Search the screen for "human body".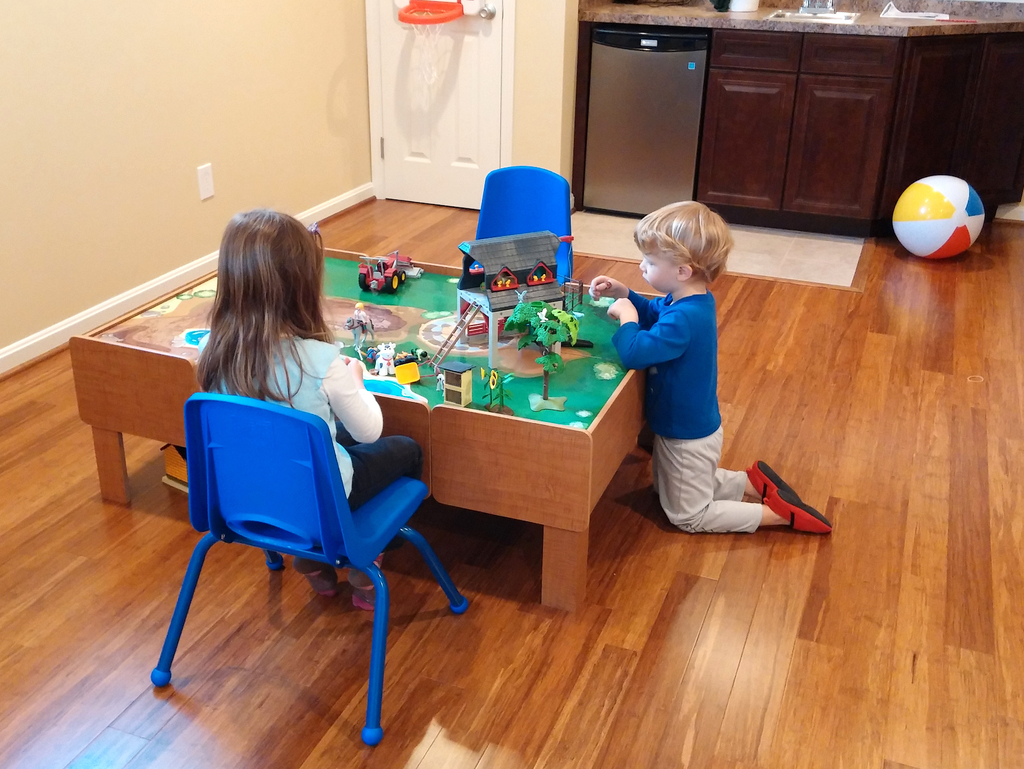
Found at (199, 211, 420, 608).
